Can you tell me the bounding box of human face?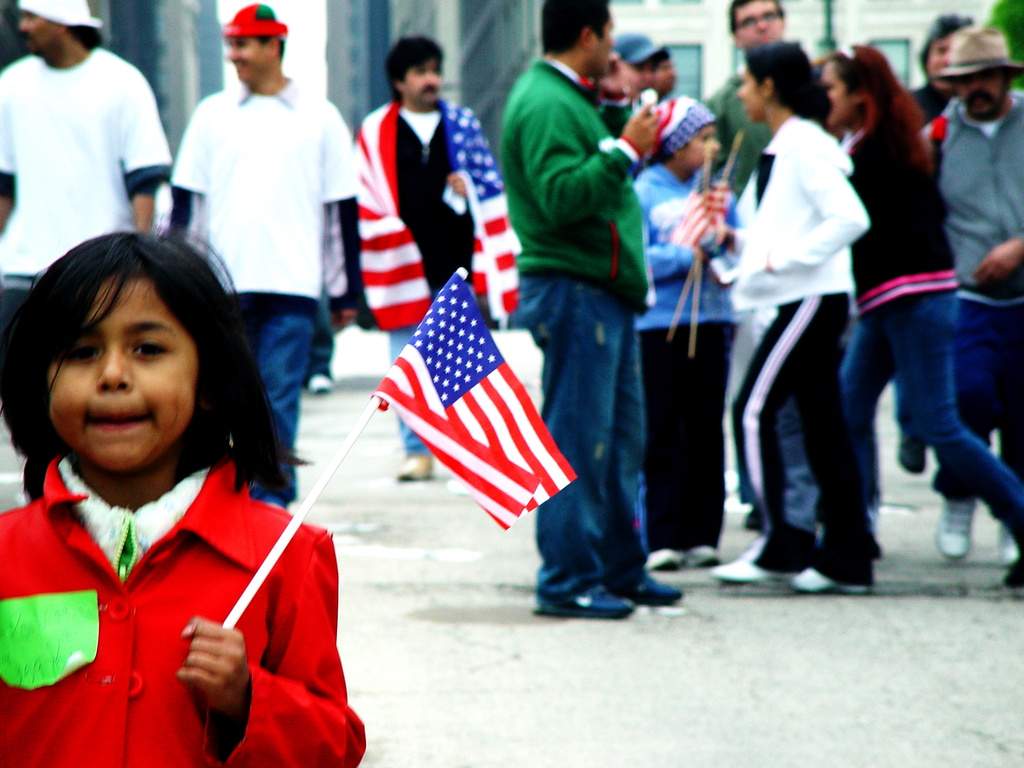
(x1=646, y1=54, x2=673, y2=94).
